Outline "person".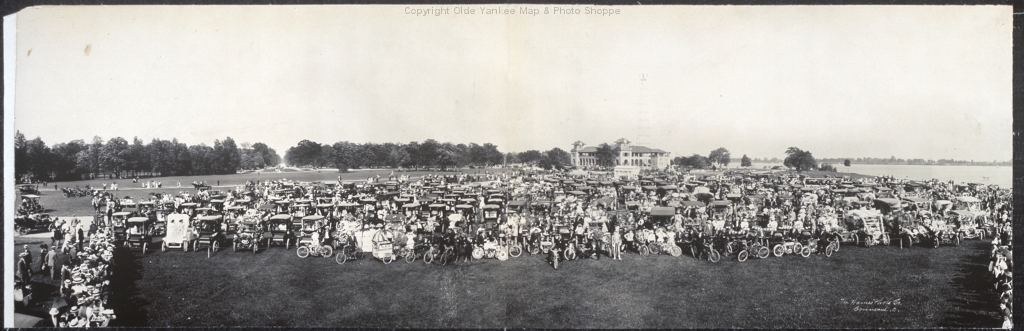
Outline: l=551, t=233, r=567, b=261.
